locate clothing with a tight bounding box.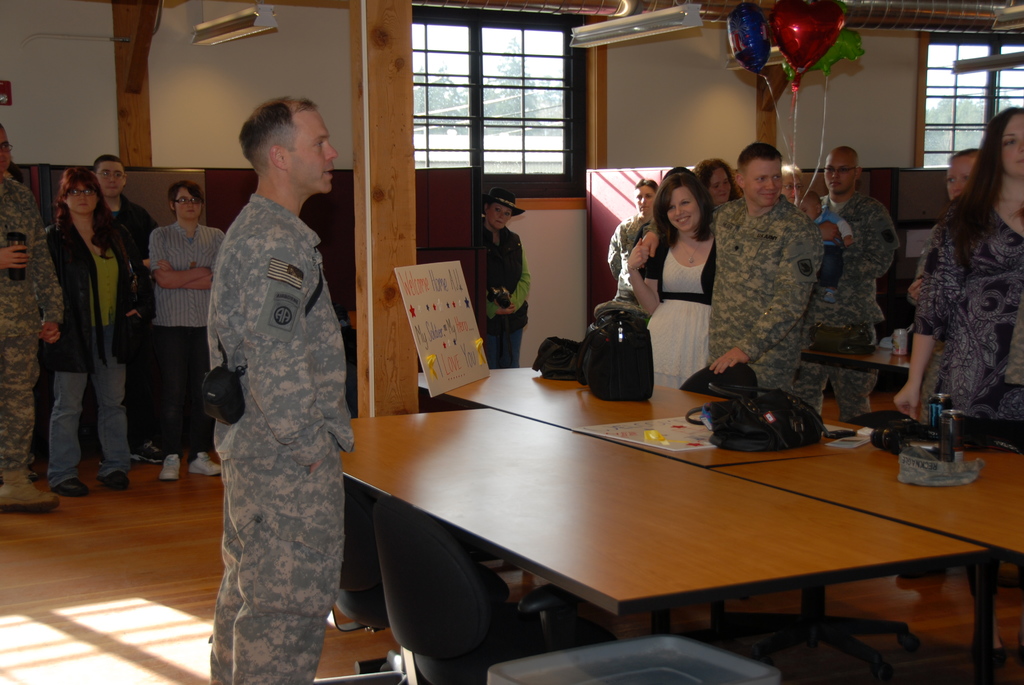
box=[214, 195, 353, 684].
